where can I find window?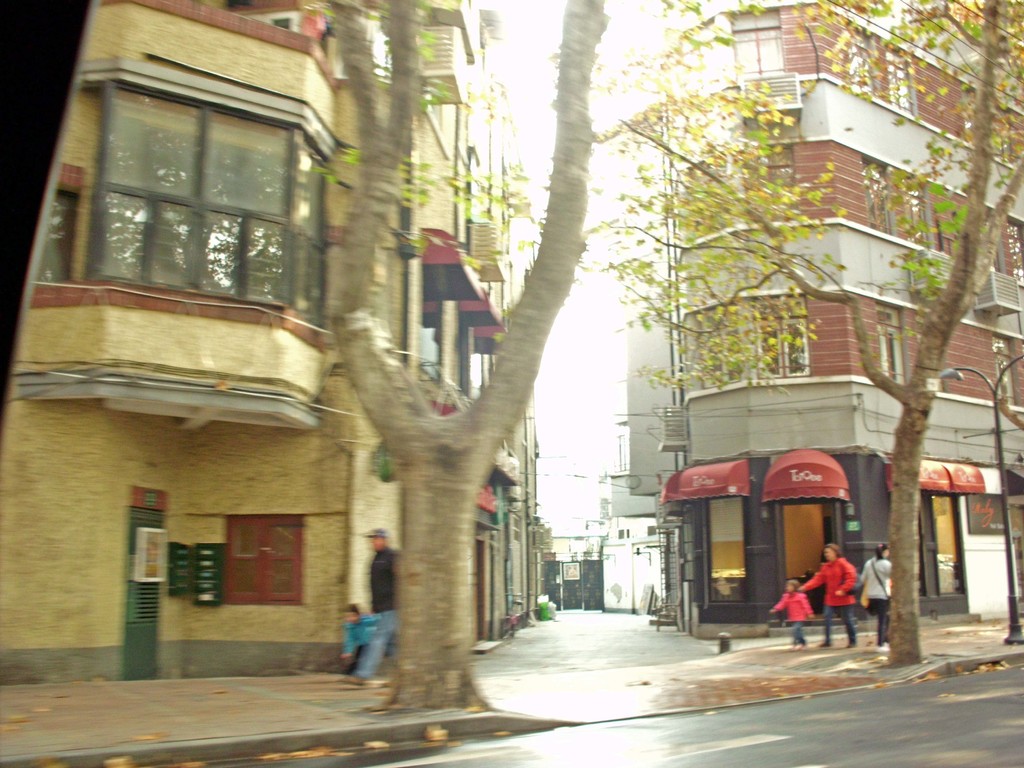
You can find it at [714,0,785,95].
